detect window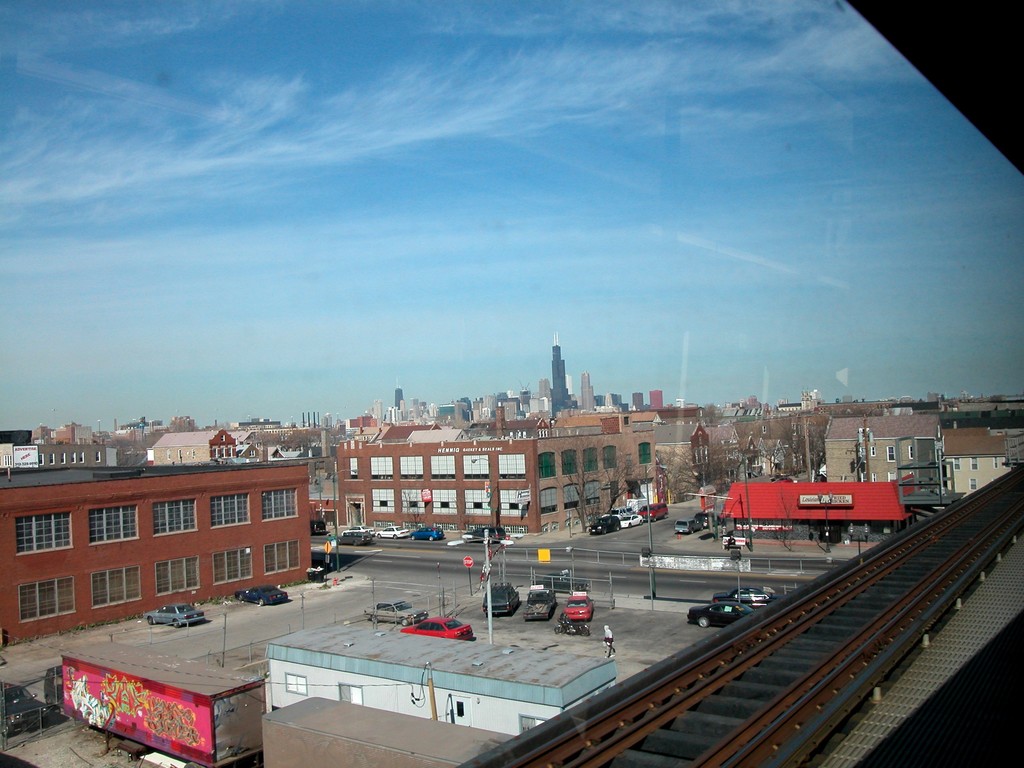
select_region(150, 497, 193, 533)
